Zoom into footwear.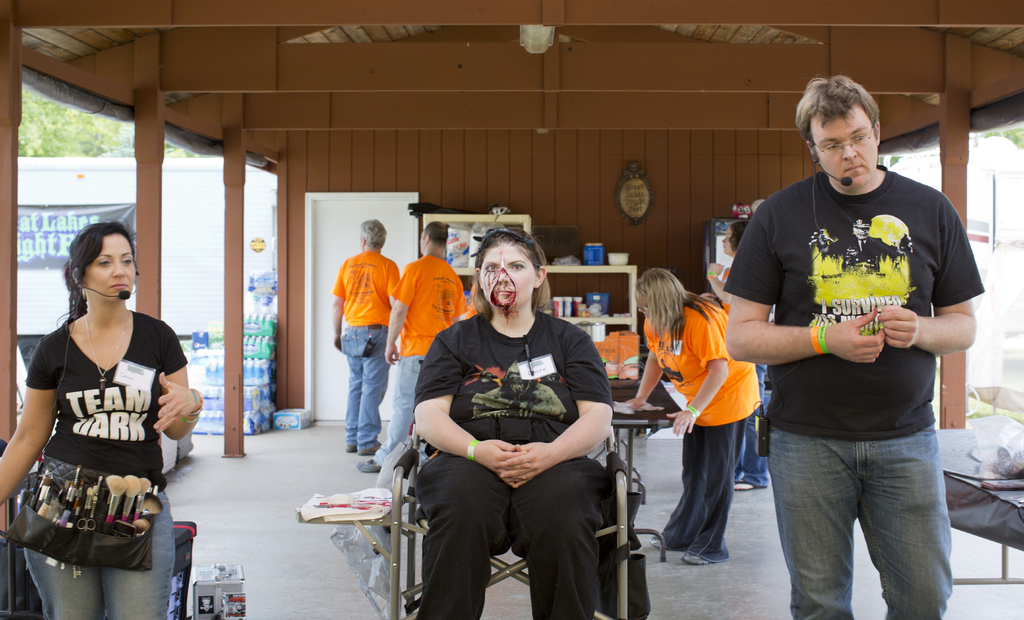
Zoom target: 358:440:383:456.
